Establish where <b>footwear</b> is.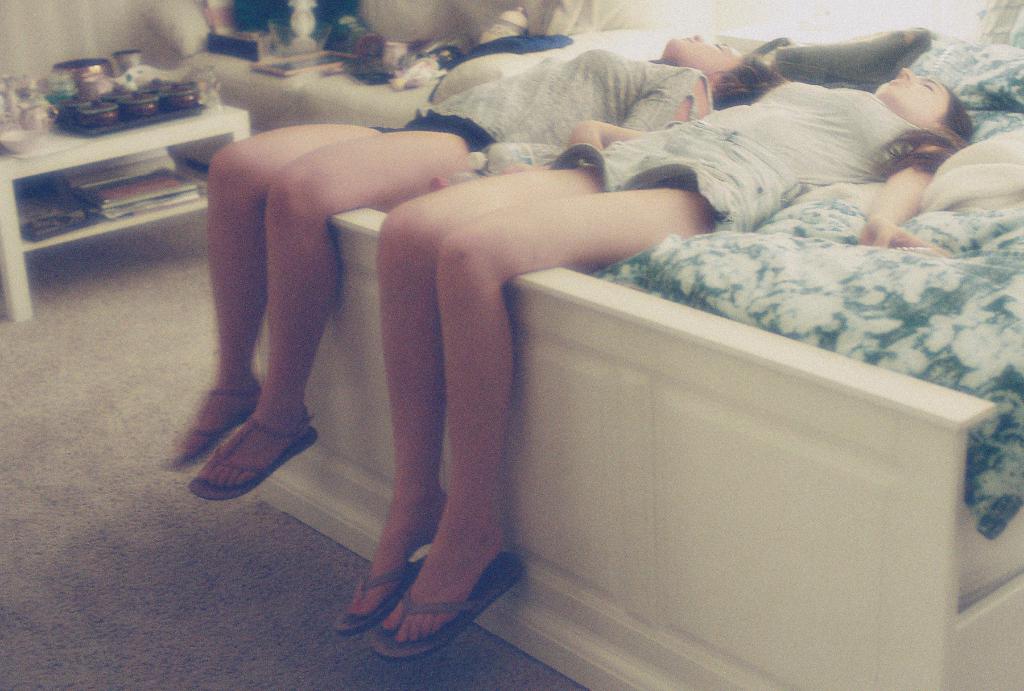
Established at (left=337, top=556, right=425, bottom=639).
